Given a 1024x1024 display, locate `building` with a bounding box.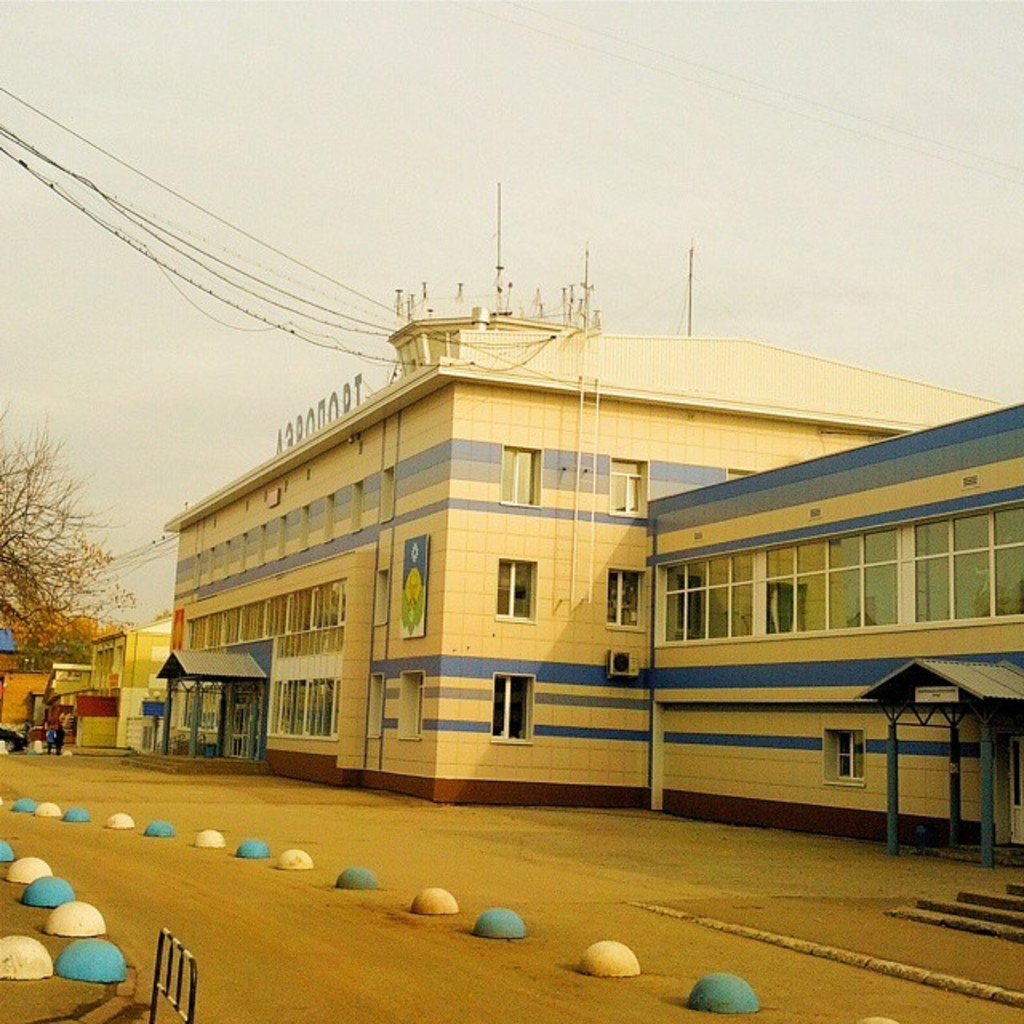
Located: x1=160, y1=270, x2=1022, y2=853.
